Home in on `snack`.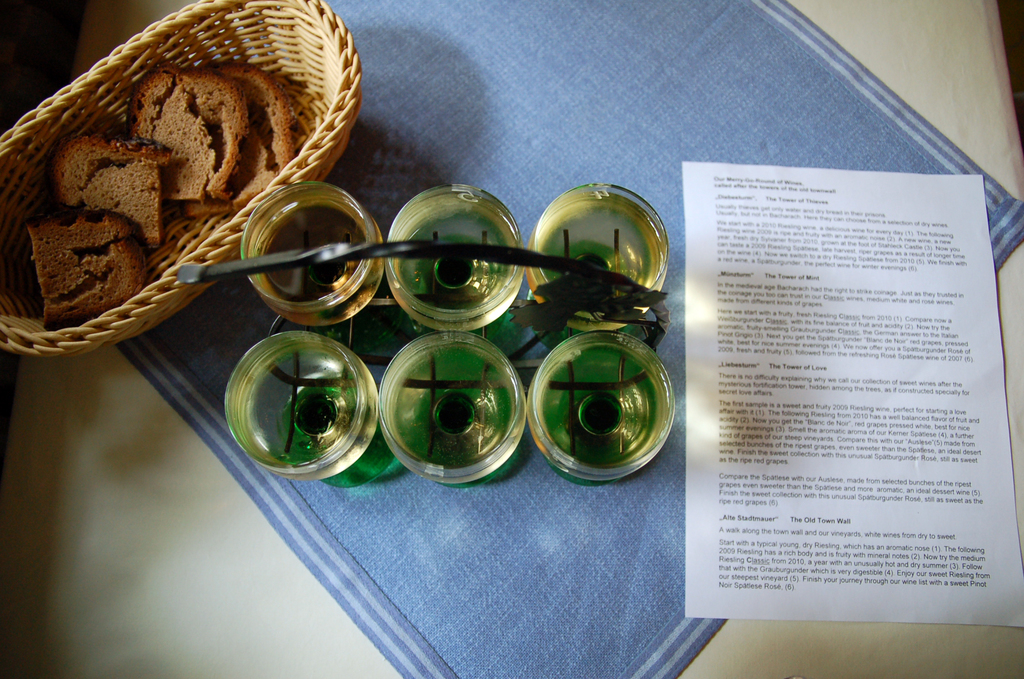
Homed in at l=0, t=0, r=325, b=313.
